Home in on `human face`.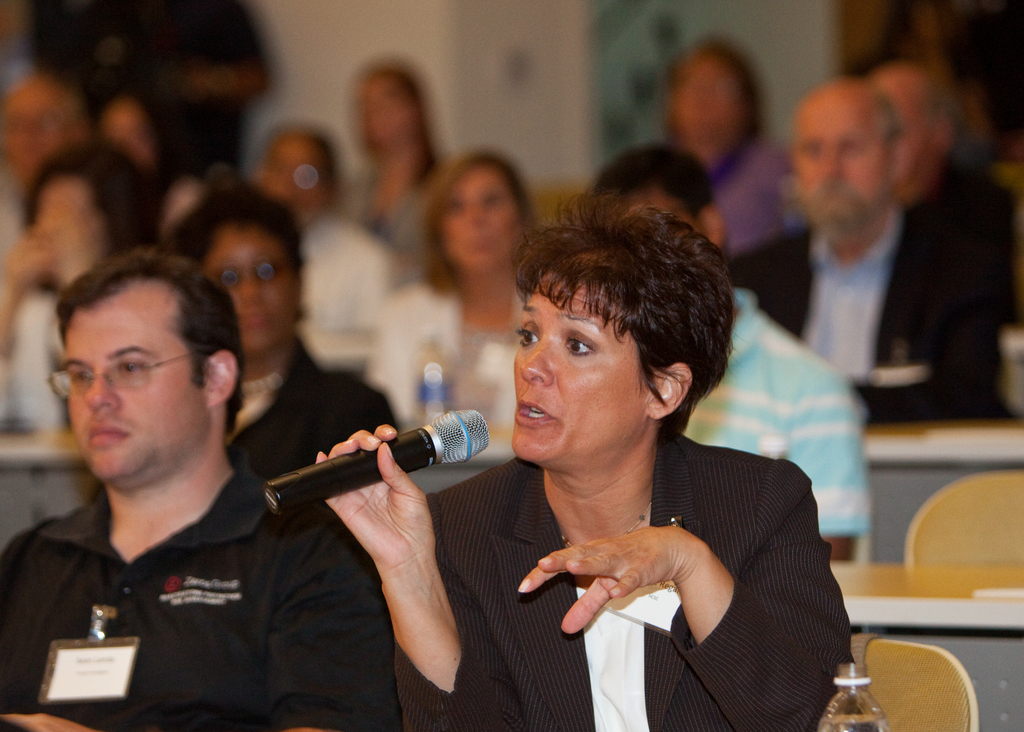
Homed in at {"x1": 61, "y1": 298, "x2": 207, "y2": 484}.
